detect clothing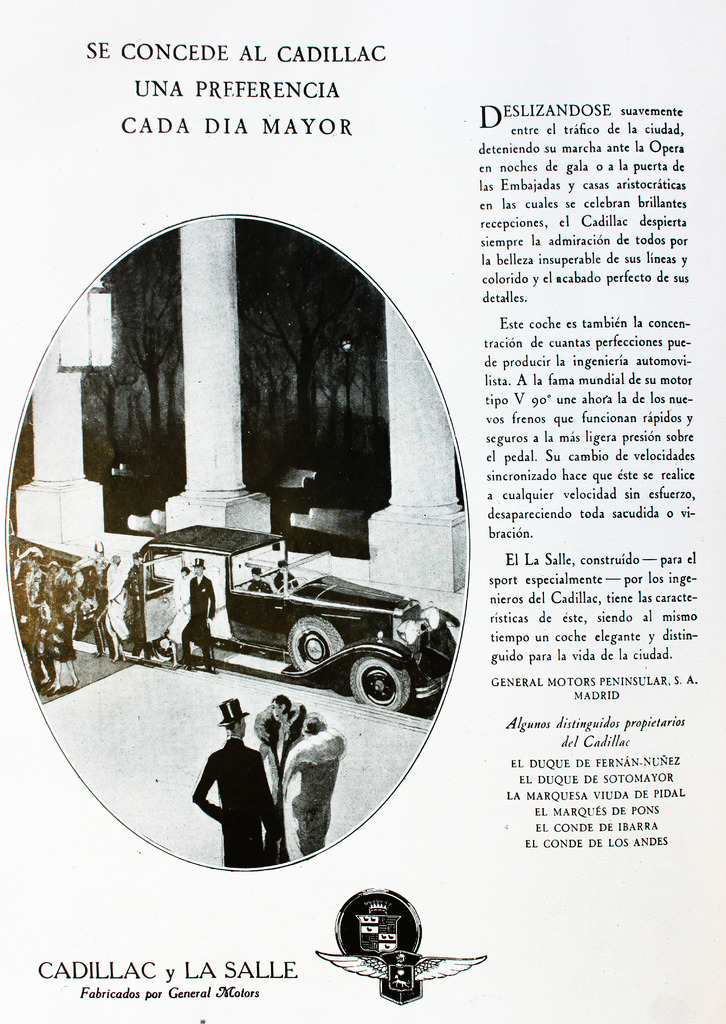
[188, 577, 218, 670]
